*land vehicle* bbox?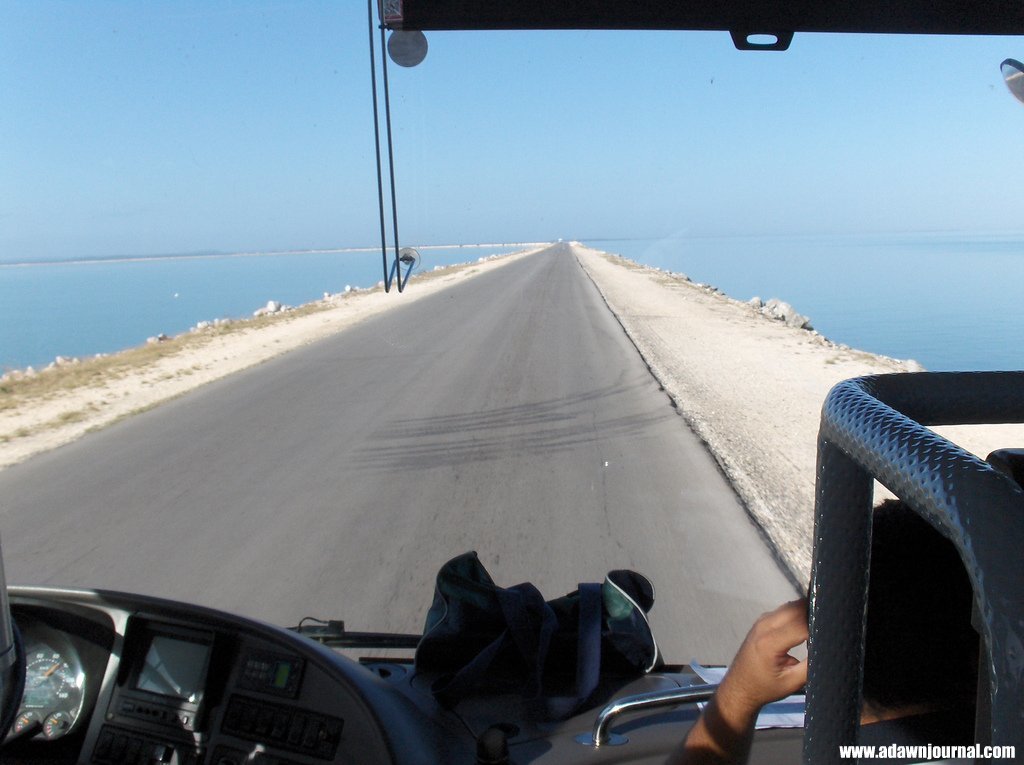
(left=0, top=0, right=1023, bottom=764)
